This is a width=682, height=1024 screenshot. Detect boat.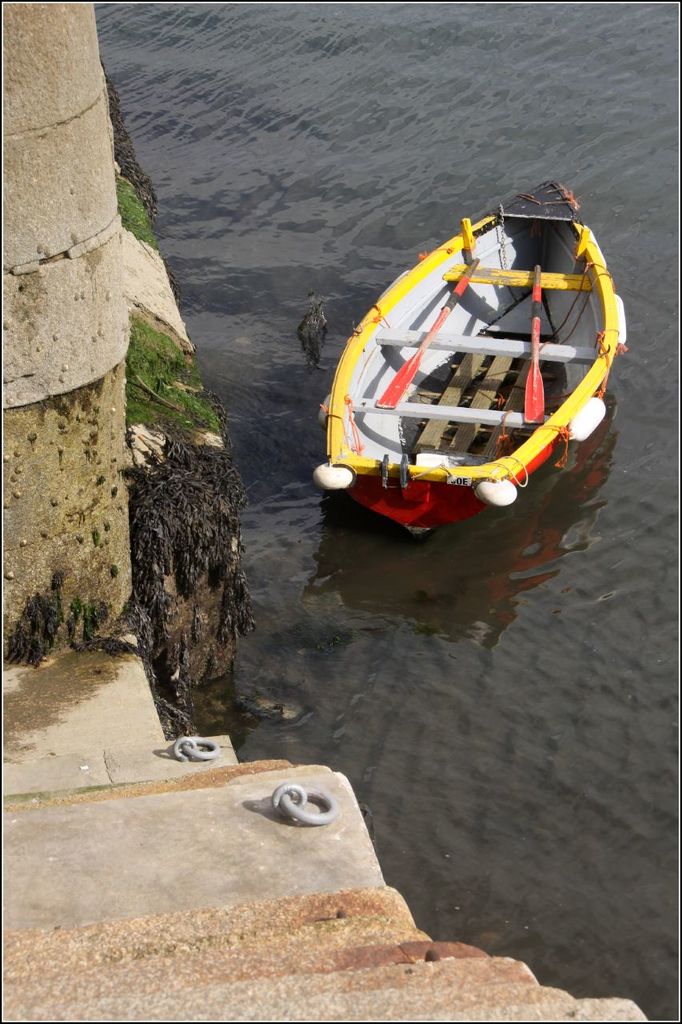
<box>322,145,652,522</box>.
